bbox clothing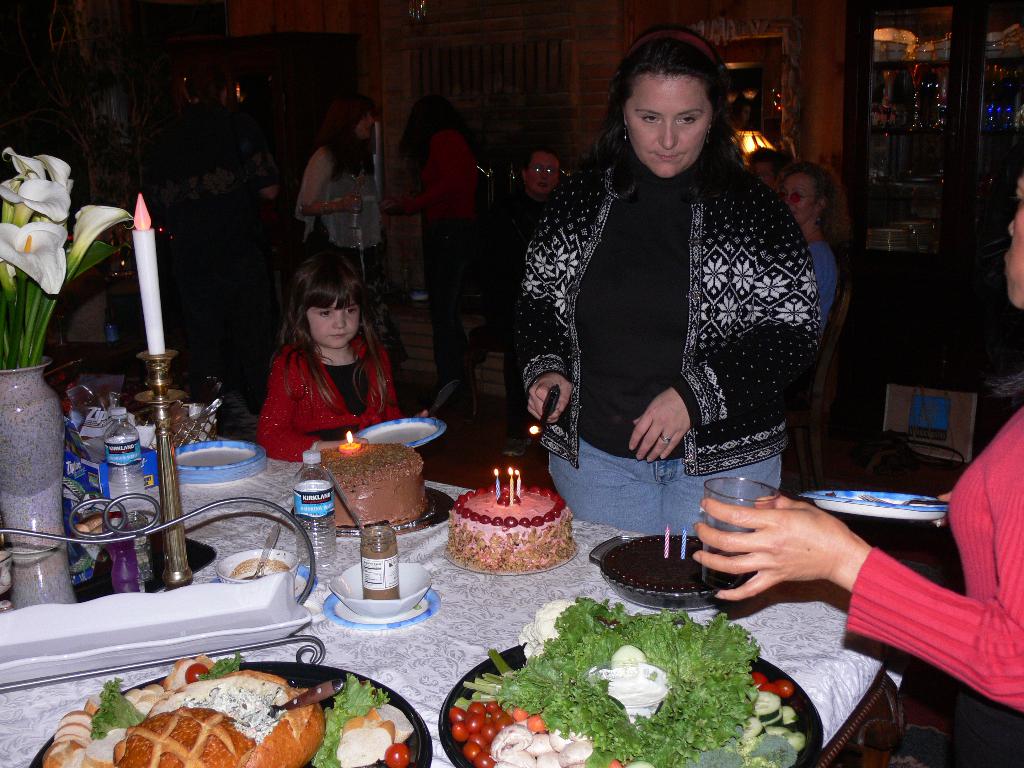
box(259, 344, 404, 462)
